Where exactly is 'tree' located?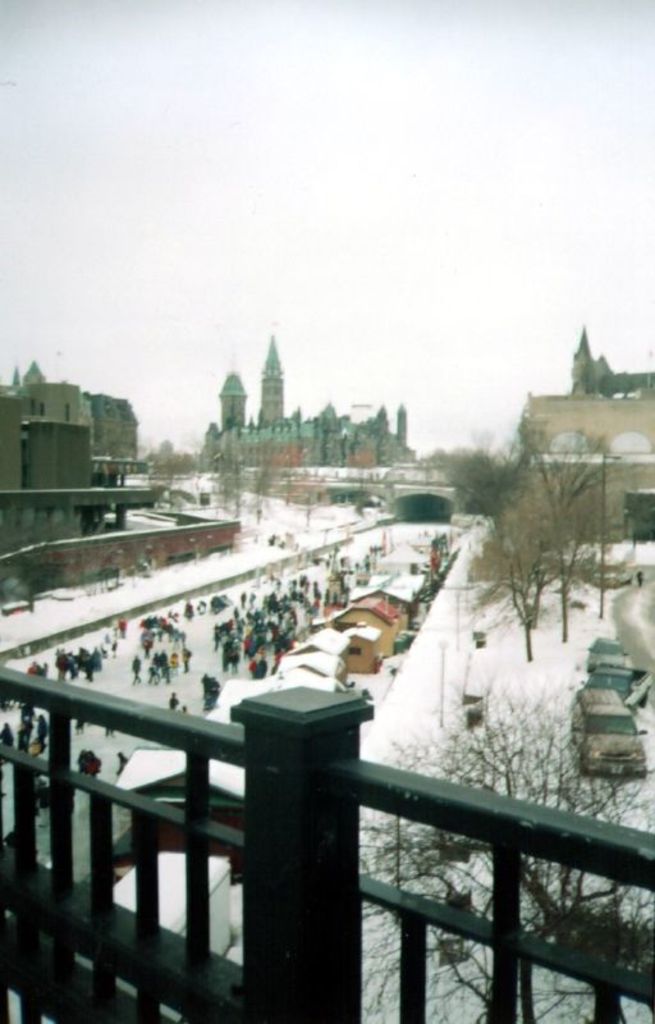
Its bounding box is left=348, top=677, right=654, bottom=1023.
